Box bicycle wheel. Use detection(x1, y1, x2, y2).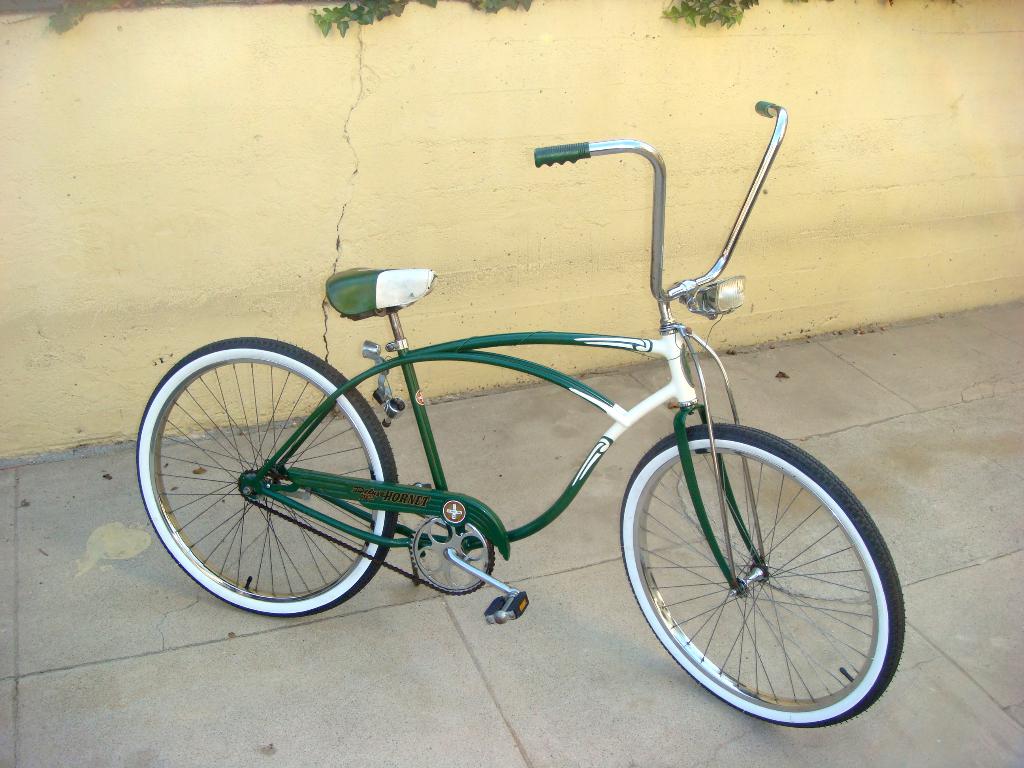
detection(136, 331, 399, 618).
